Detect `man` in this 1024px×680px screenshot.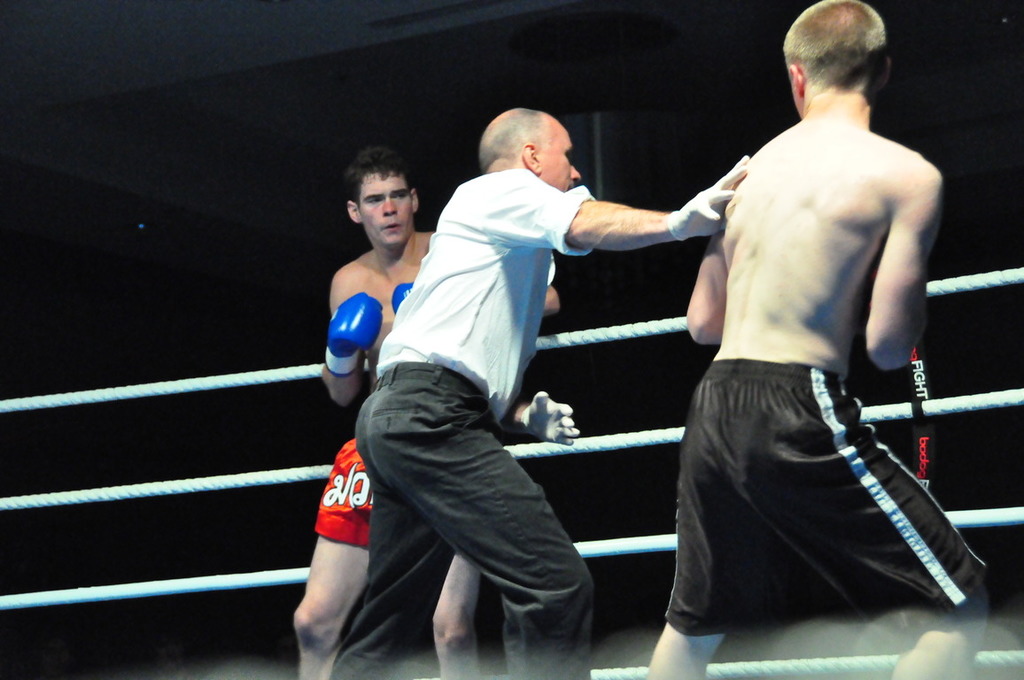
Detection: box(326, 102, 752, 679).
